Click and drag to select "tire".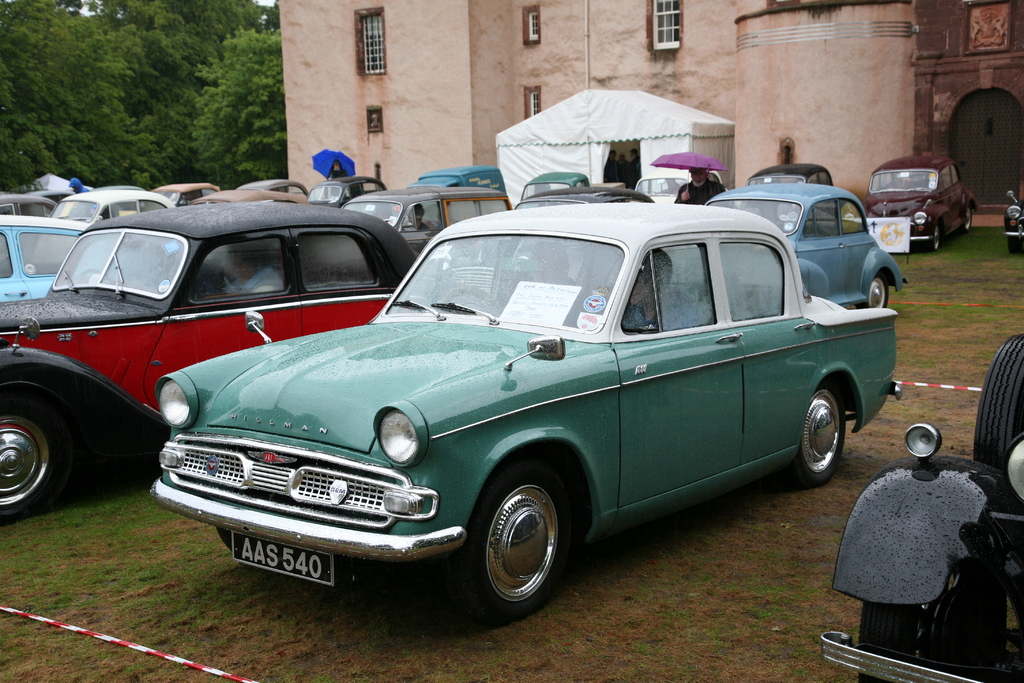
Selection: (0, 399, 65, 522).
